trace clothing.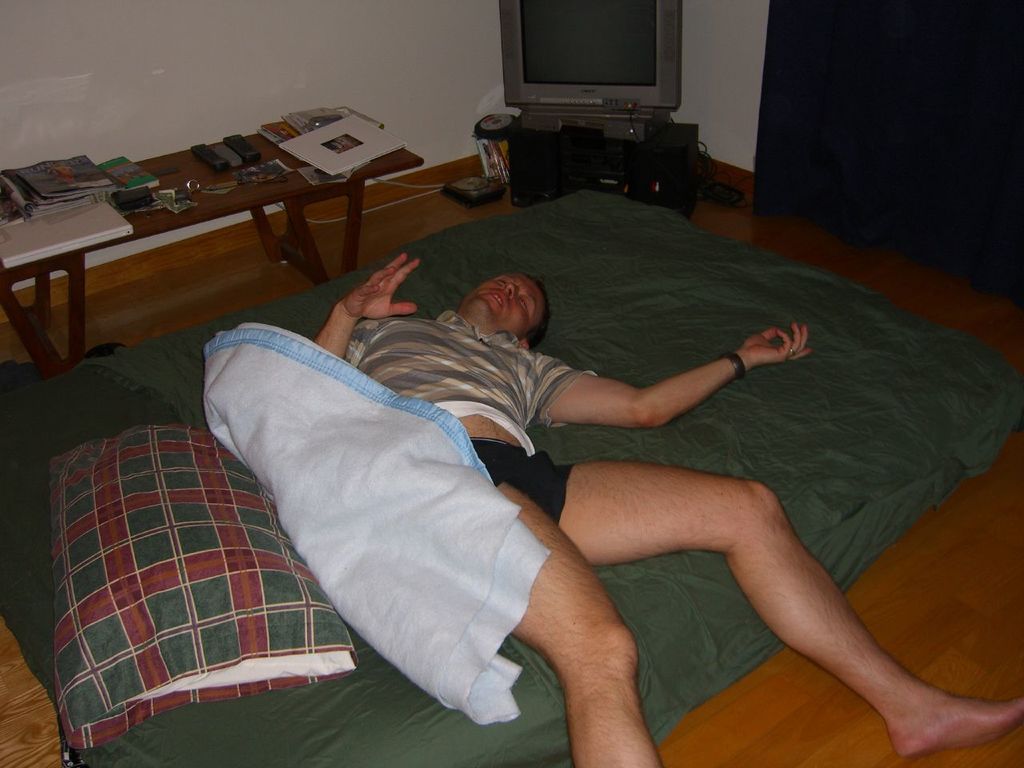
Traced to <bbox>334, 303, 602, 537</bbox>.
